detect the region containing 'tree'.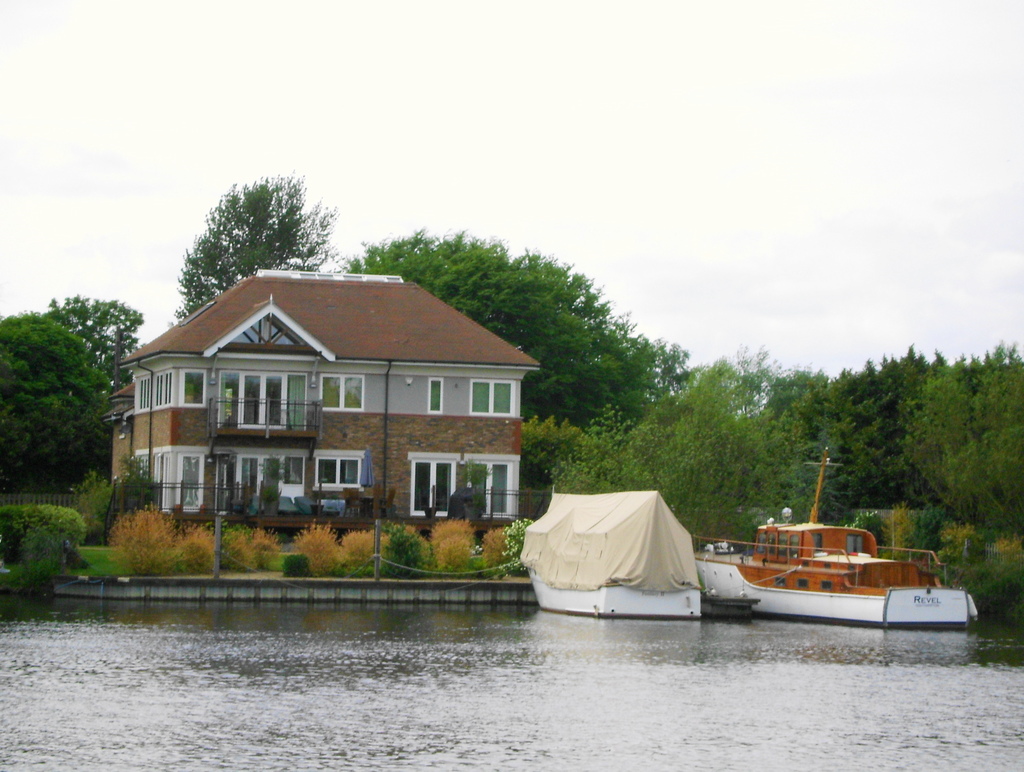
l=548, t=399, r=771, b=548.
